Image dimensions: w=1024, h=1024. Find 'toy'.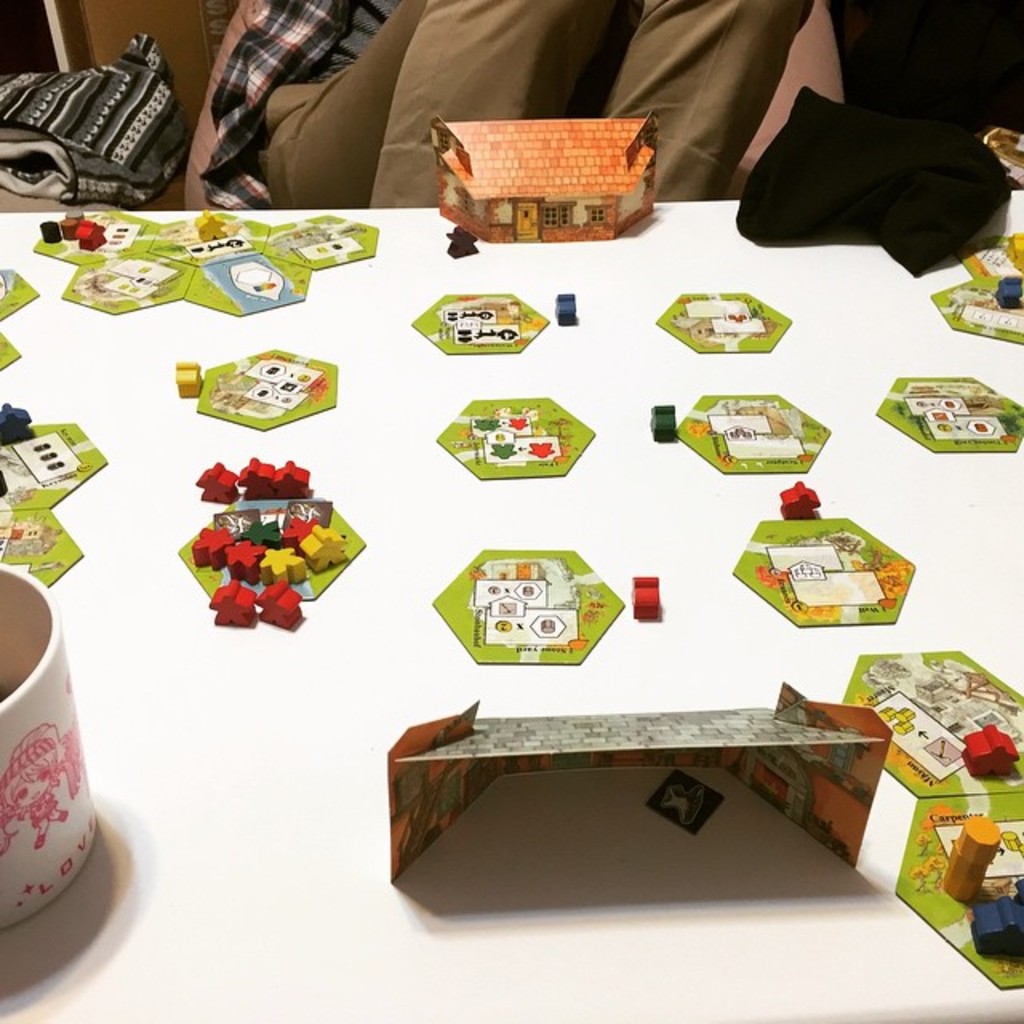
<region>427, 94, 685, 229</region>.
